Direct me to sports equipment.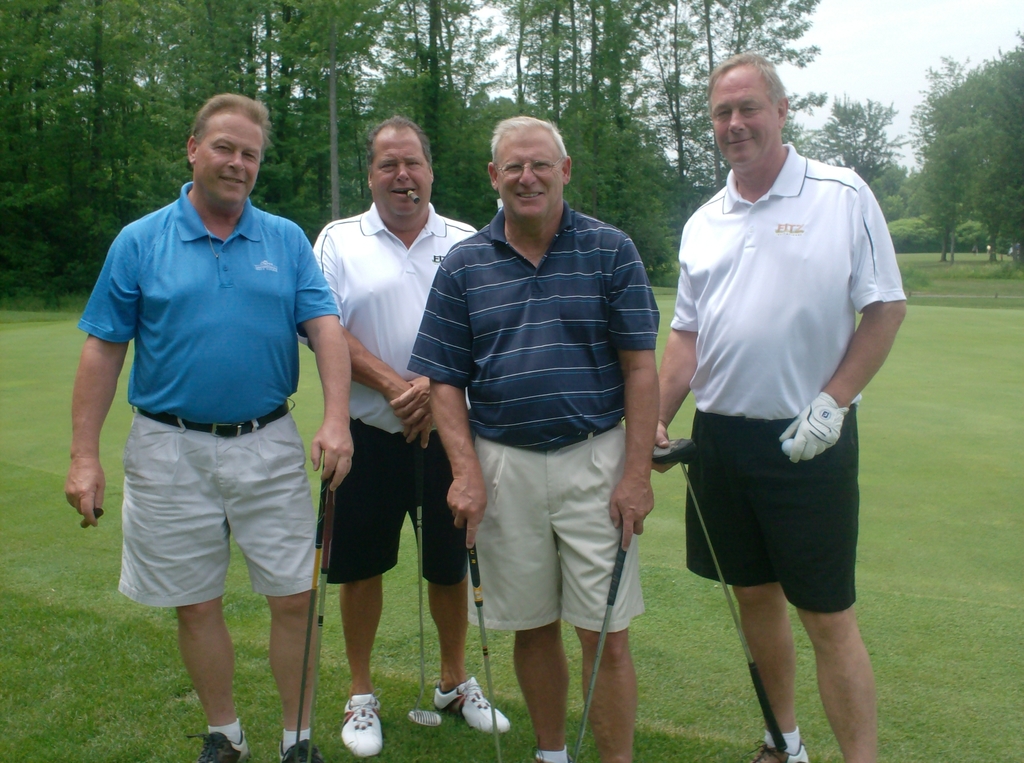
Direction: [462, 522, 501, 762].
